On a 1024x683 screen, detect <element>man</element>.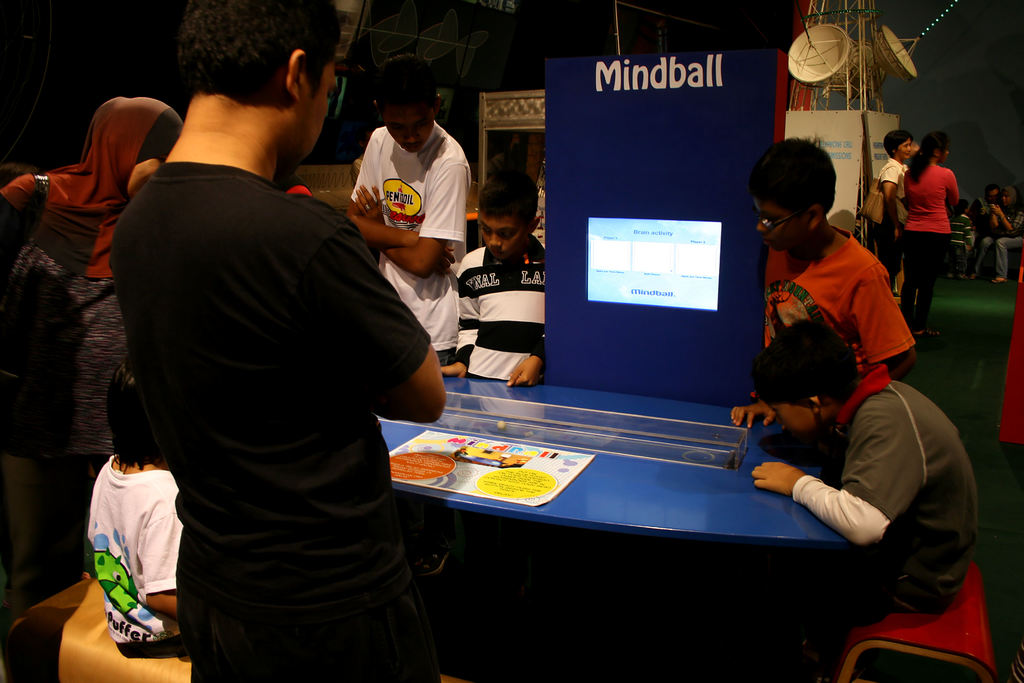
[91,6,447,682].
